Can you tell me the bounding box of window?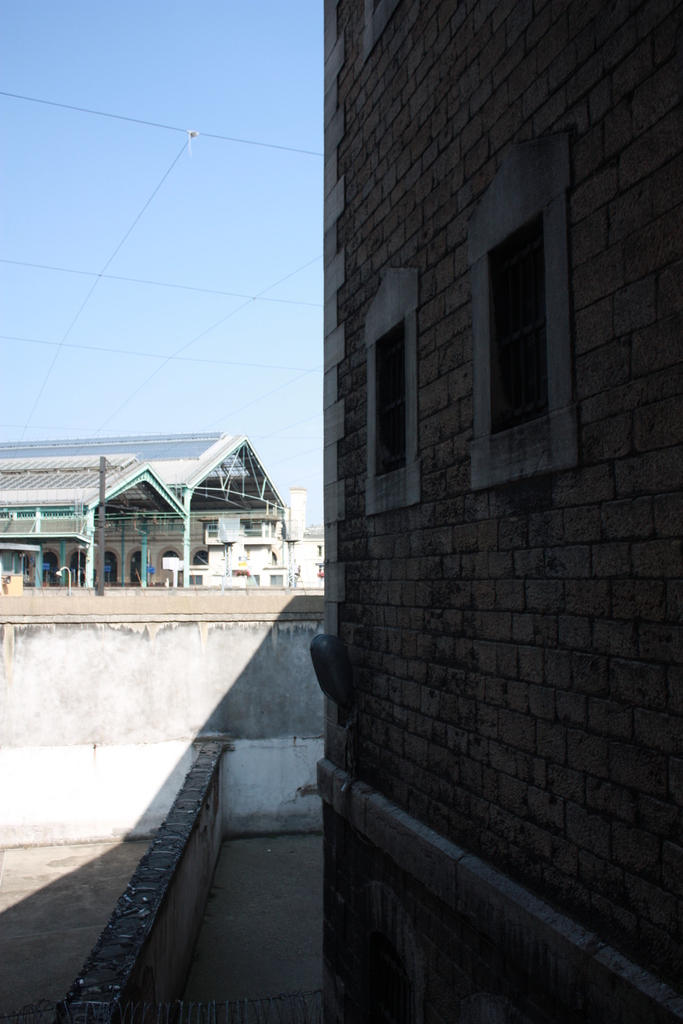
[360,266,430,517].
